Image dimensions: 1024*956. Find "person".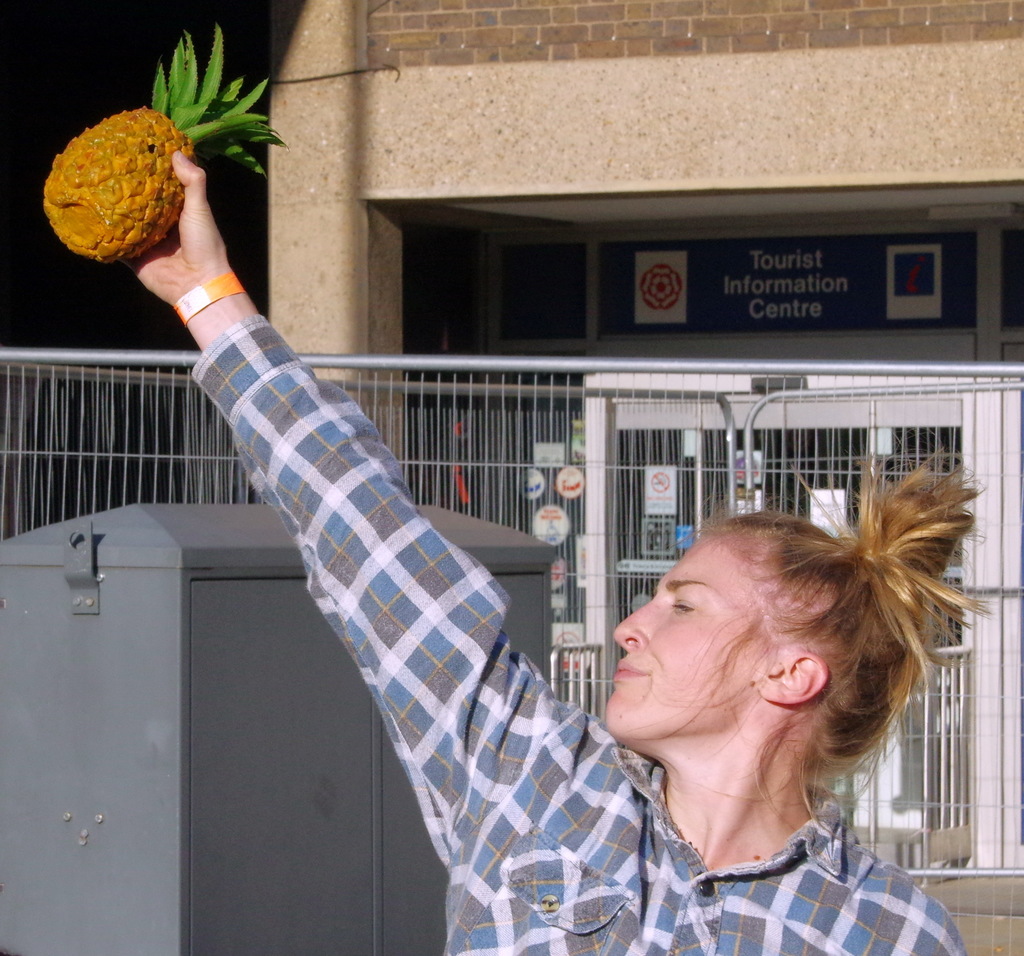
l=140, t=134, r=756, b=951.
